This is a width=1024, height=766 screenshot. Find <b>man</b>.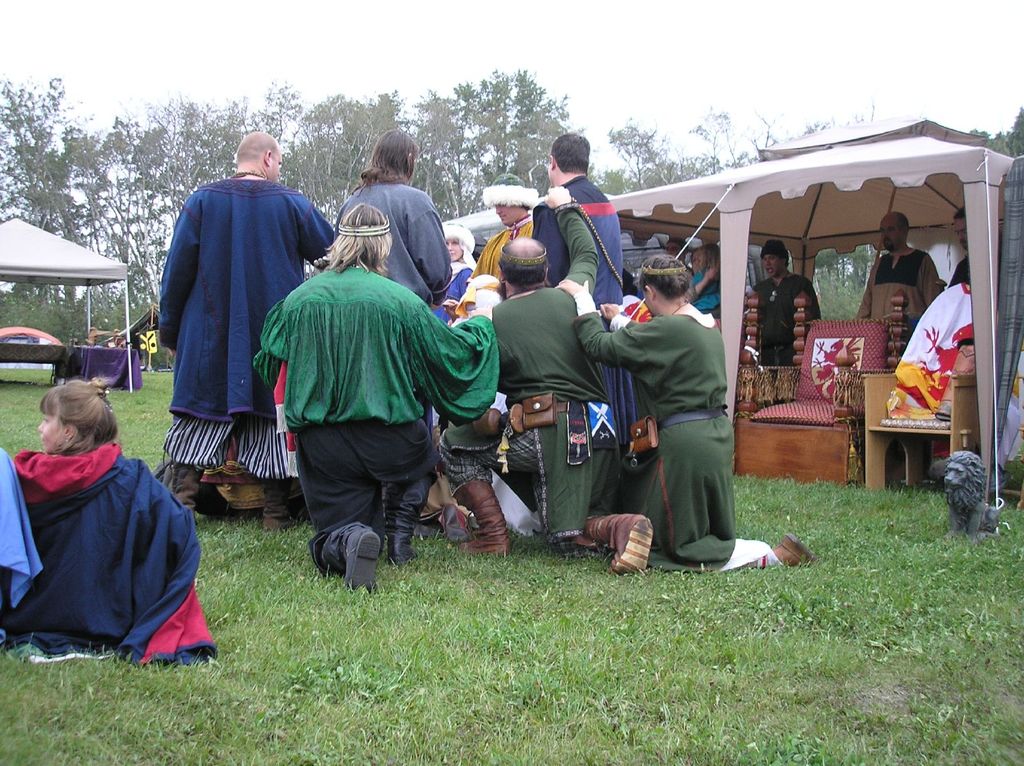
Bounding box: [left=949, top=207, right=973, bottom=288].
